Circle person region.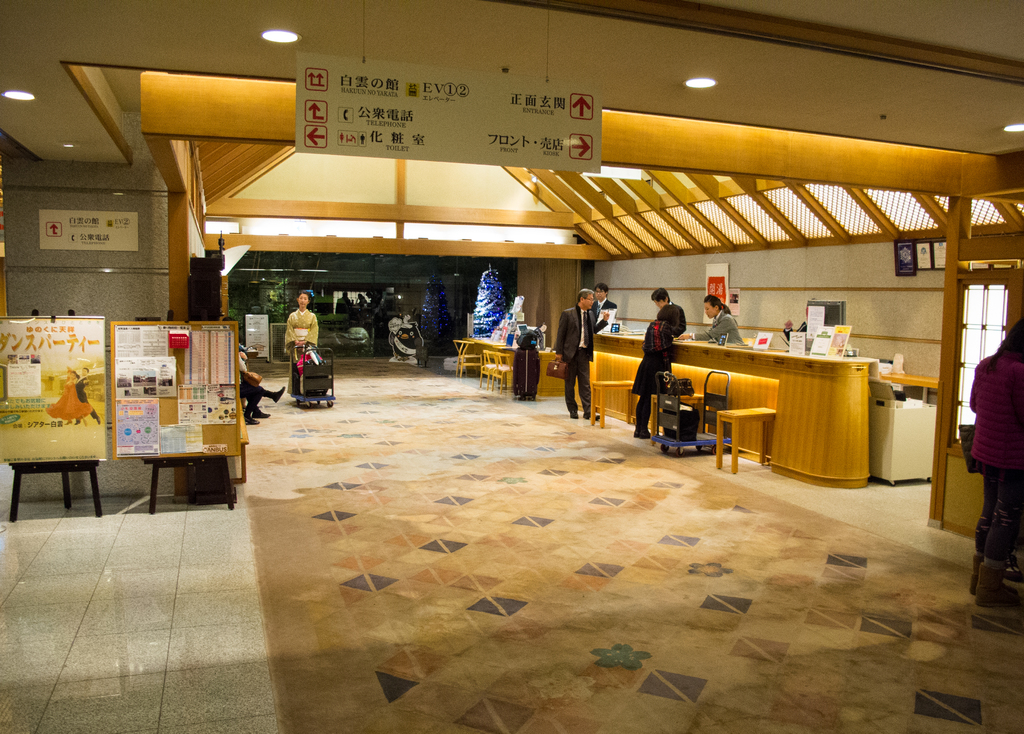
Region: Rect(589, 281, 622, 329).
